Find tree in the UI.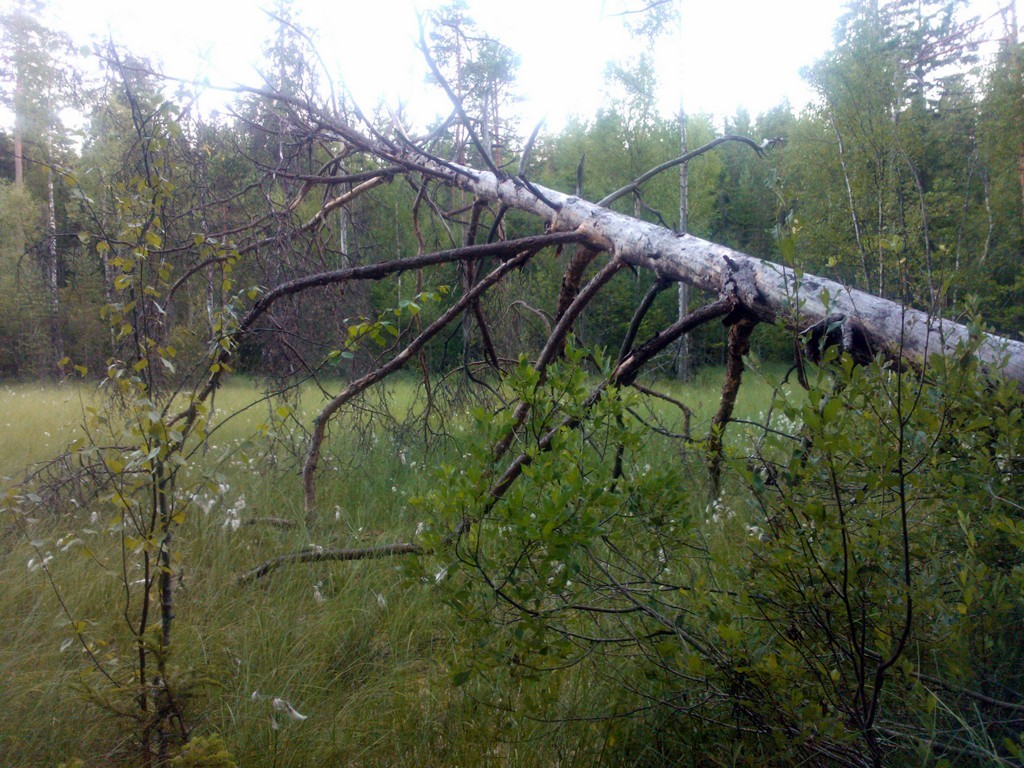
UI element at x1=570, y1=108, x2=655, y2=383.
